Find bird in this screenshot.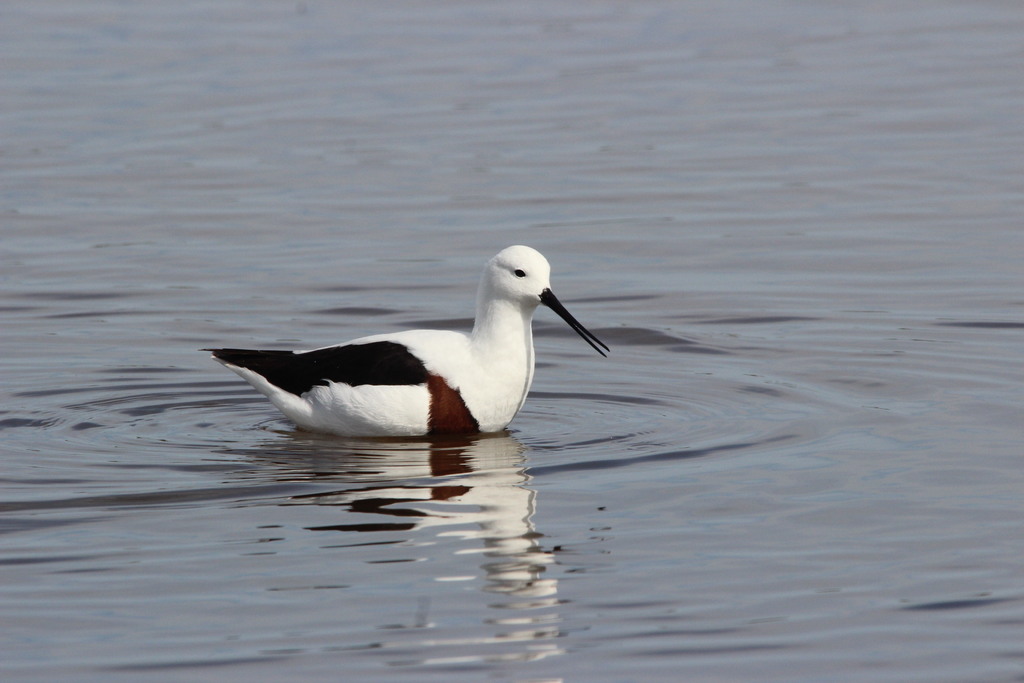
The bounding box for bird is l=196, t=242, r=614, b=441.
